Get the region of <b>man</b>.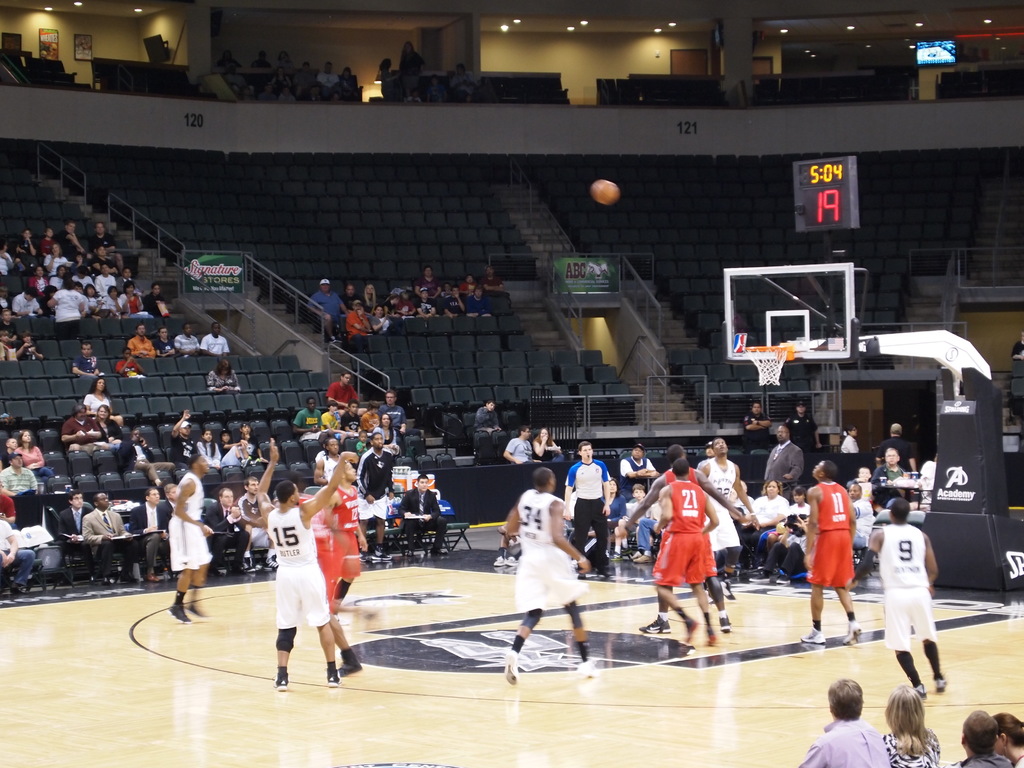
(left=730, top=479, right=752, bottom=508).
